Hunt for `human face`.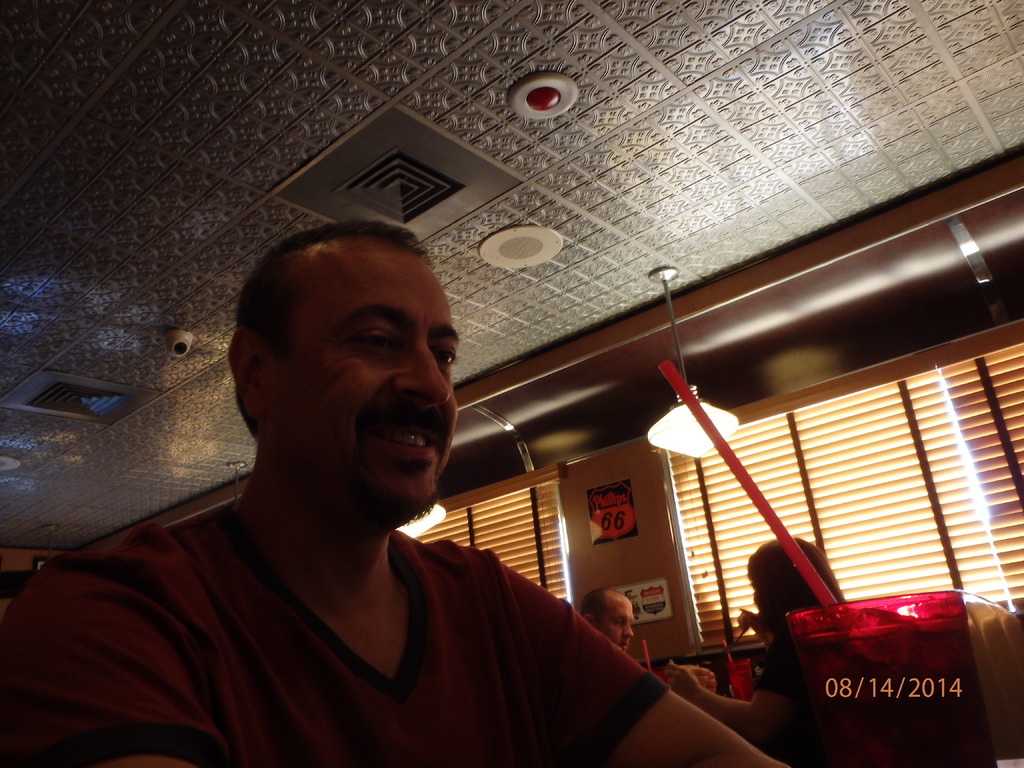
Hunted down at [left=266, top=257, right=460, bottom=519].
